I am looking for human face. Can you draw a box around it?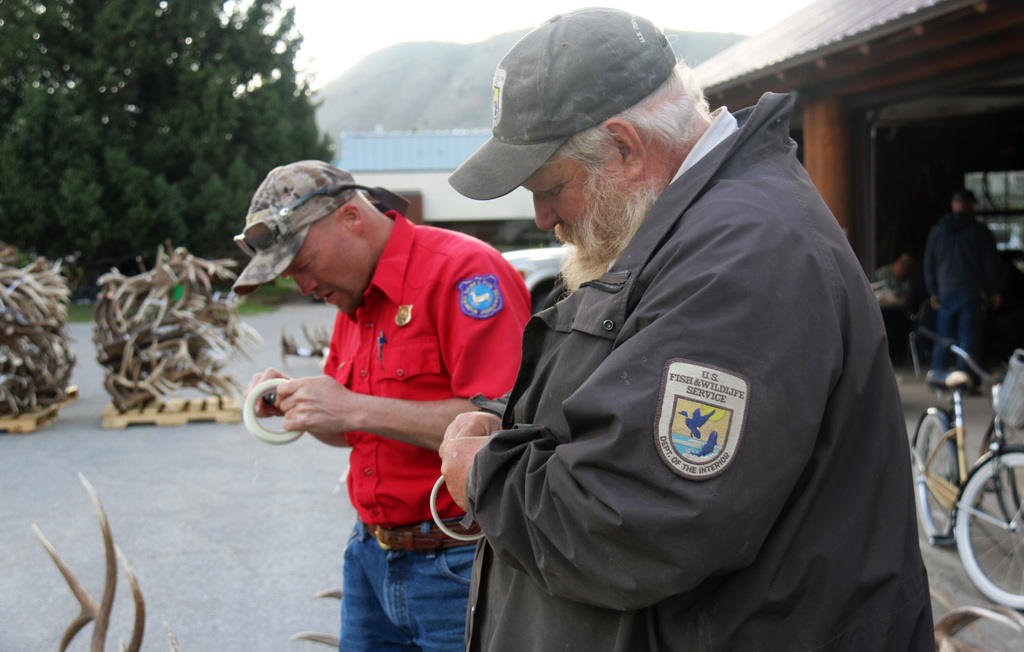
Sure, the bounding box is box(527, 158, 633, 269).
